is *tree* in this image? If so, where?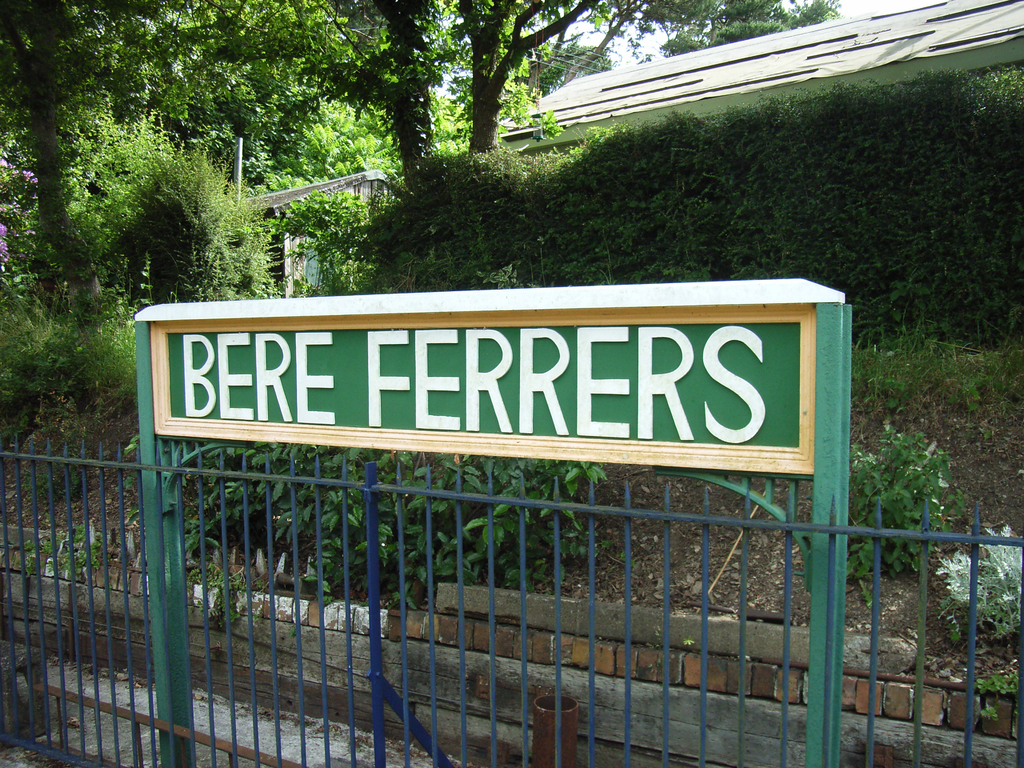
Yes, at crop(58, 105, 209, 264).
